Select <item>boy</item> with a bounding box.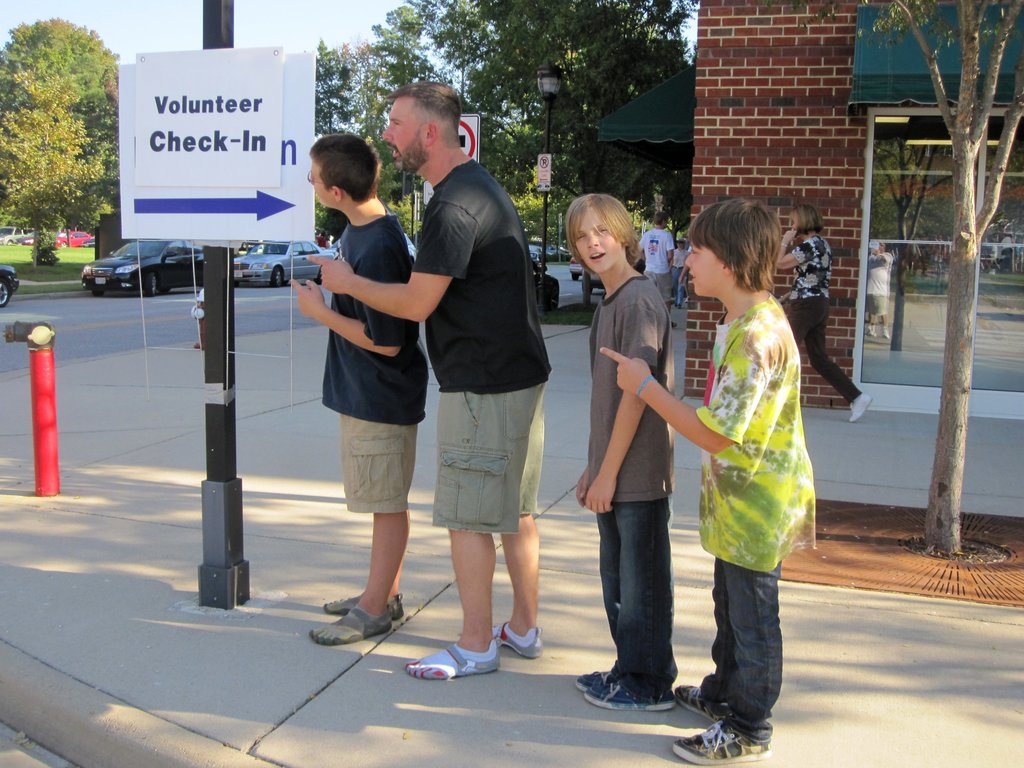
636, 206, 681, 329.
